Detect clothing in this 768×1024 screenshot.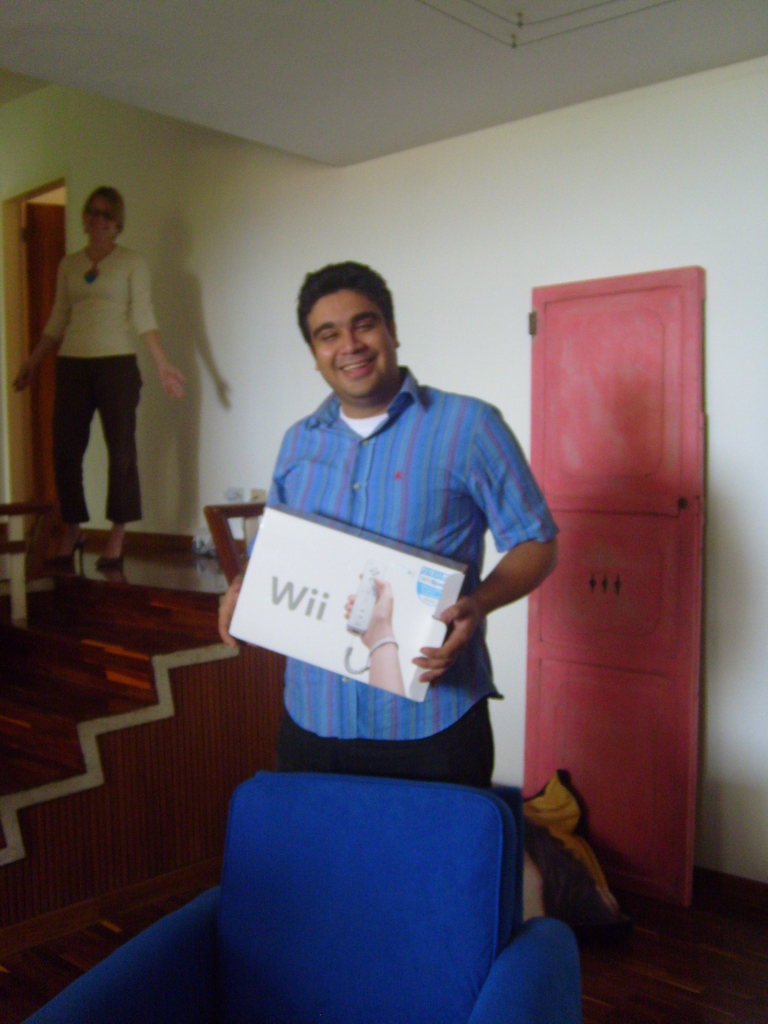
Detection: (44,244,157,522).
